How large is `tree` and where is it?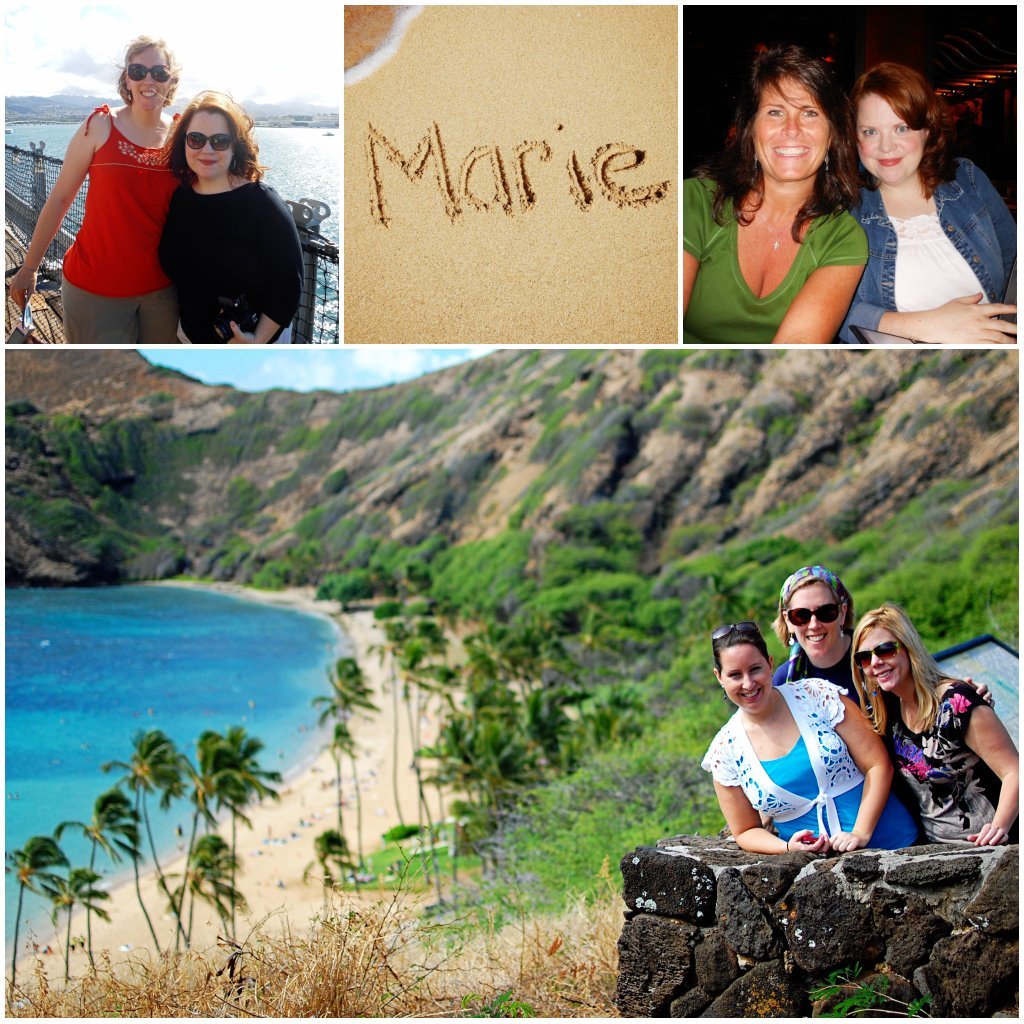
Bounding box: 158/820/245/998.
